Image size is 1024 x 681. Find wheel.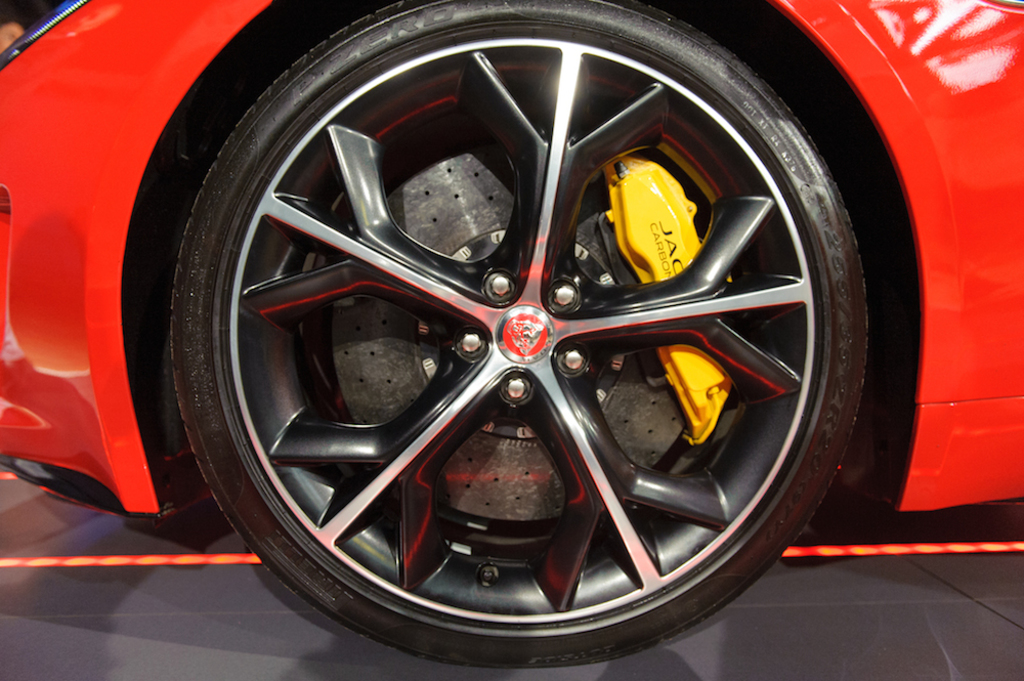
bbox=(164, 2, 874, 668).
